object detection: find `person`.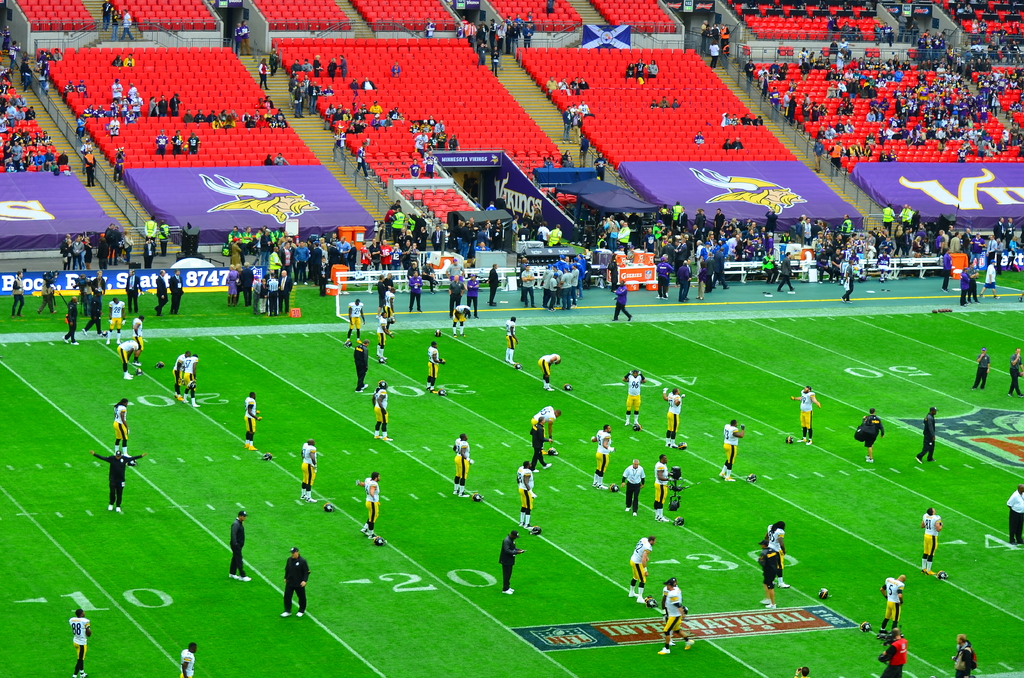
Rect(183, 353, 200, 405).
